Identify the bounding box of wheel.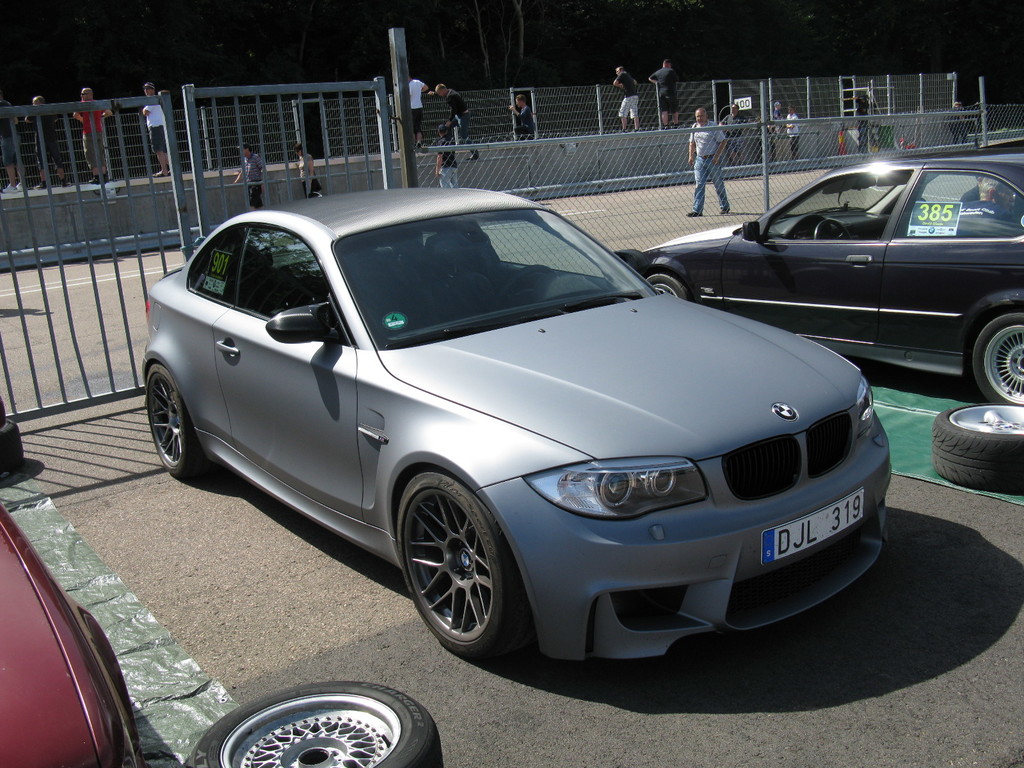
(left=143, top=360, right=202, bottom=479).
